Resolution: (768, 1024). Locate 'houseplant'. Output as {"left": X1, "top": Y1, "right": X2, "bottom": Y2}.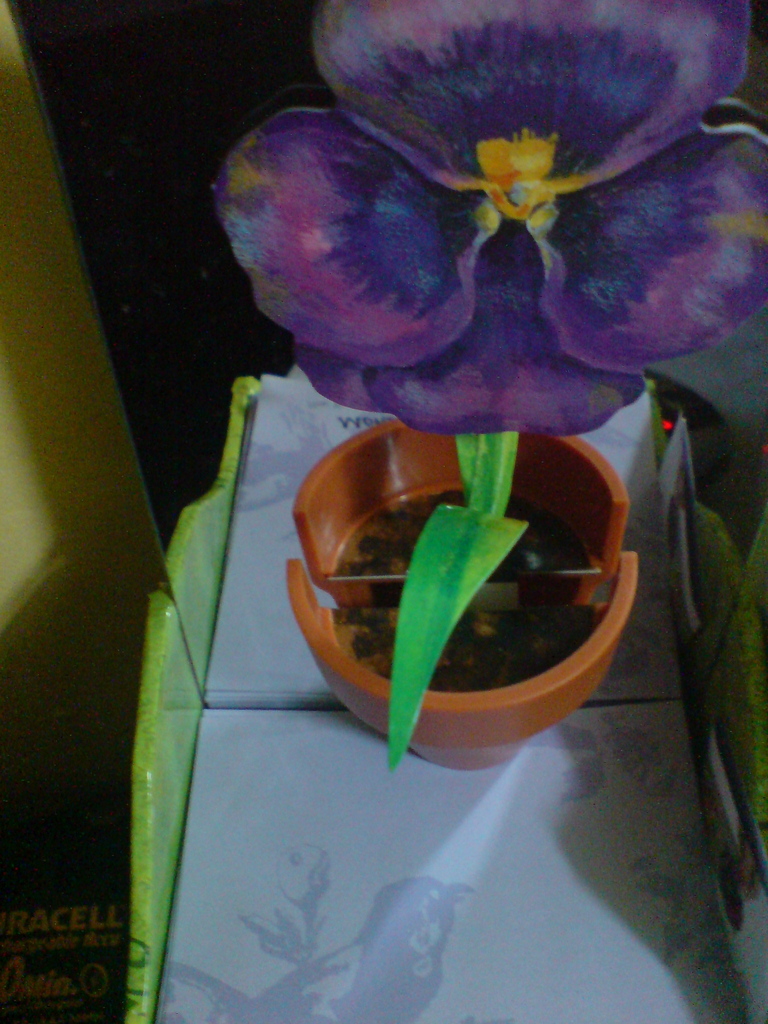
{"left": 180, "top": 43, "right": 751, "bottom": 737}.
